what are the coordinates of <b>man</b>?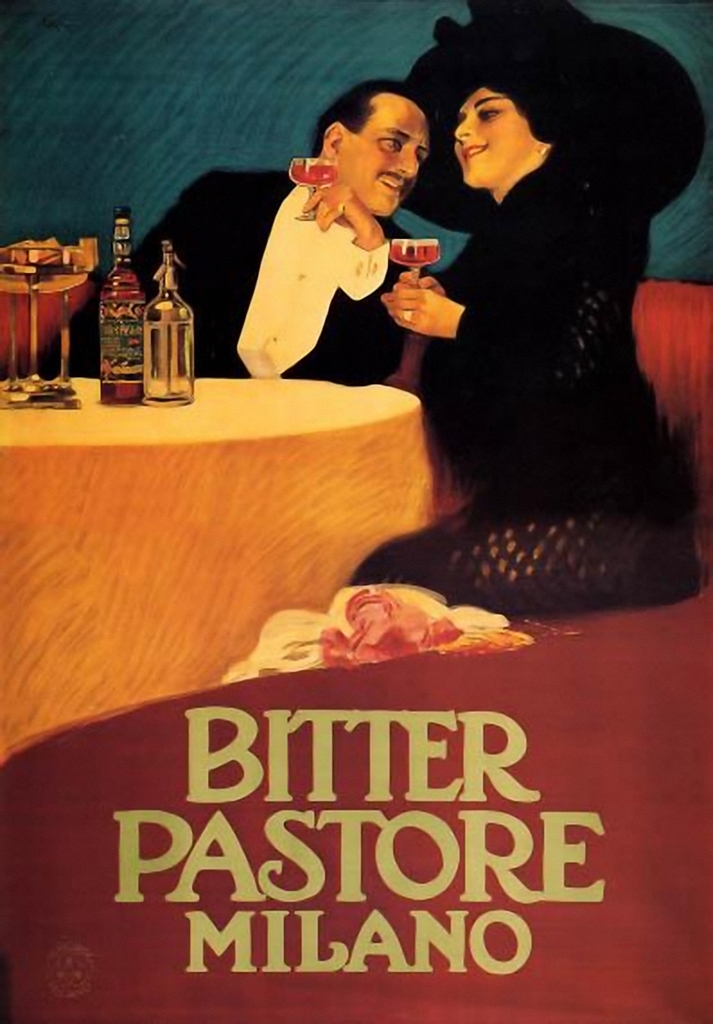
(x1=28, y1=80, x2=429, y2=381).
